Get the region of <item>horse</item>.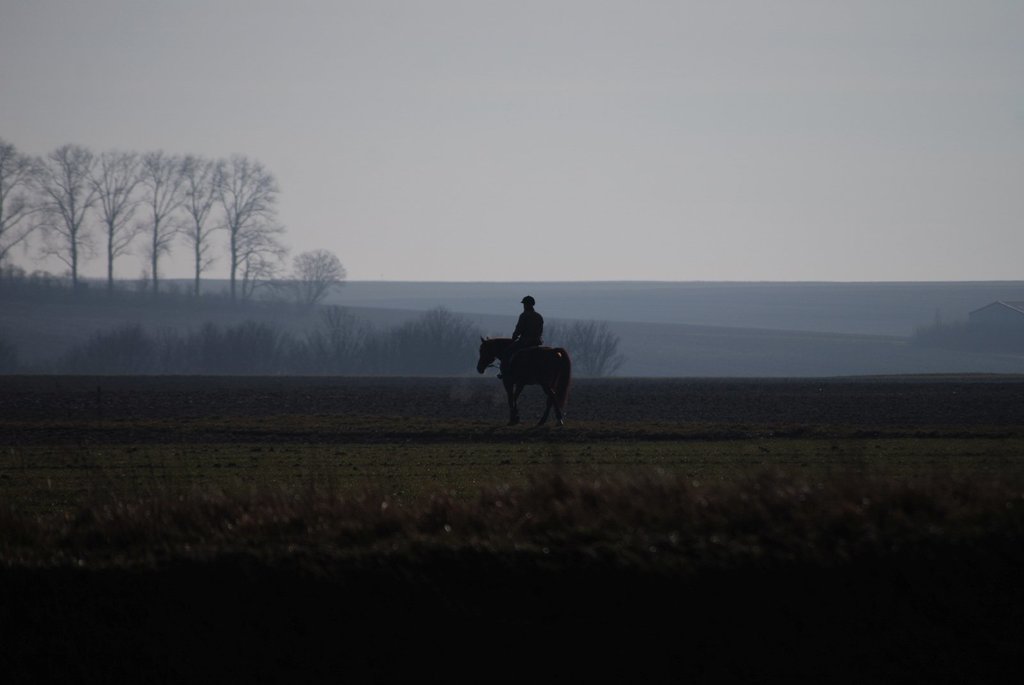
475 334 570 431.
